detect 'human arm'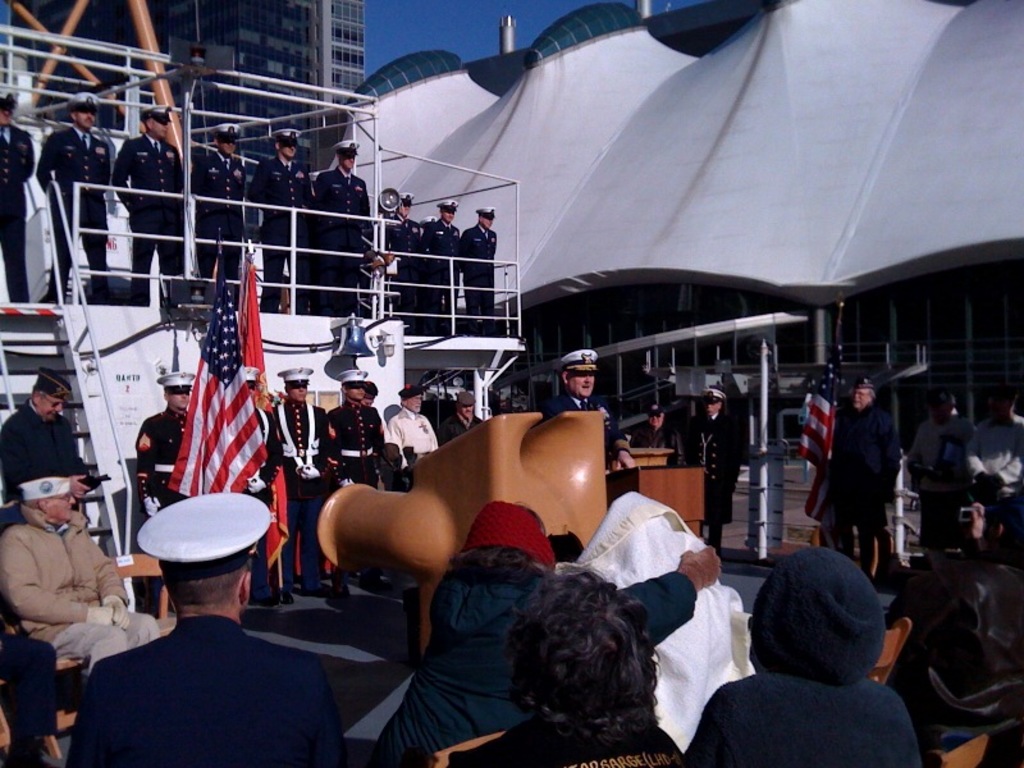
<box>567,539,718,644</box>
